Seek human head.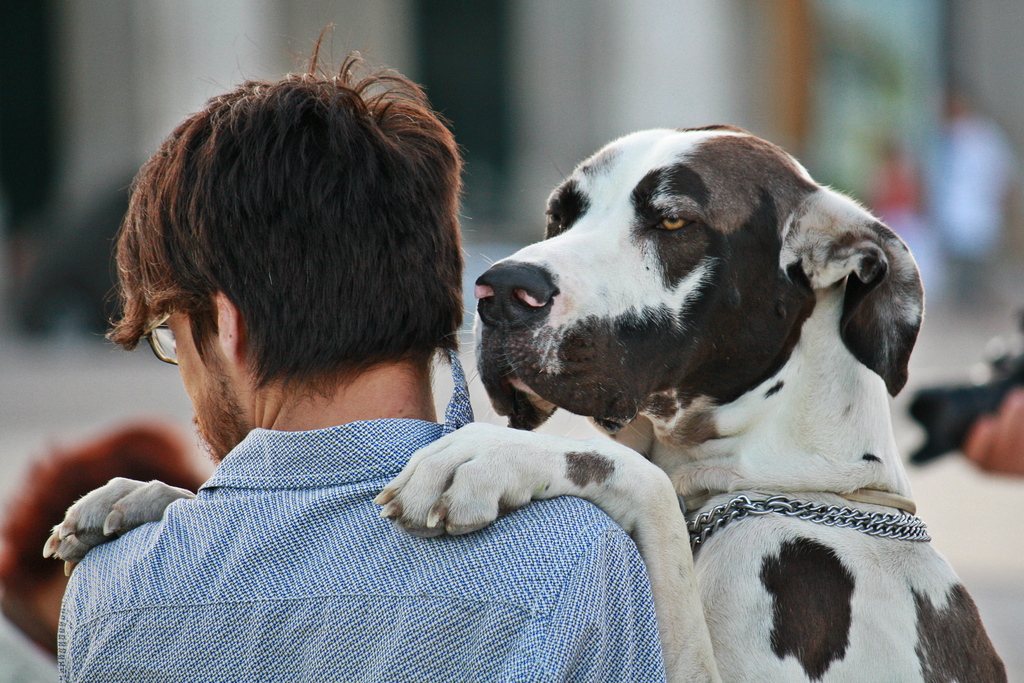
bbox(104, 20, 472, 459).
